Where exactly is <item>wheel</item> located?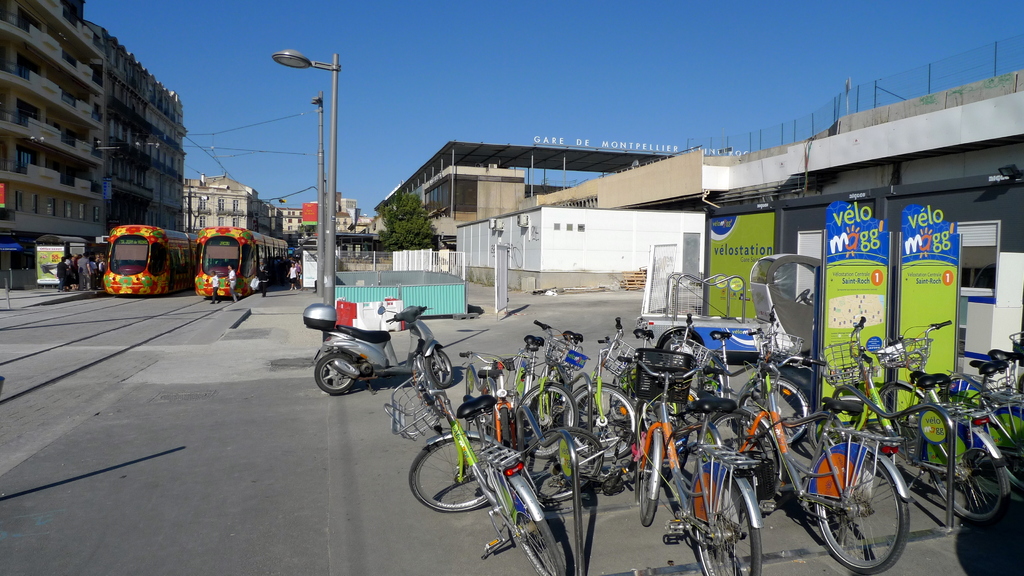
Its bounding box is 819:446:913:566.
